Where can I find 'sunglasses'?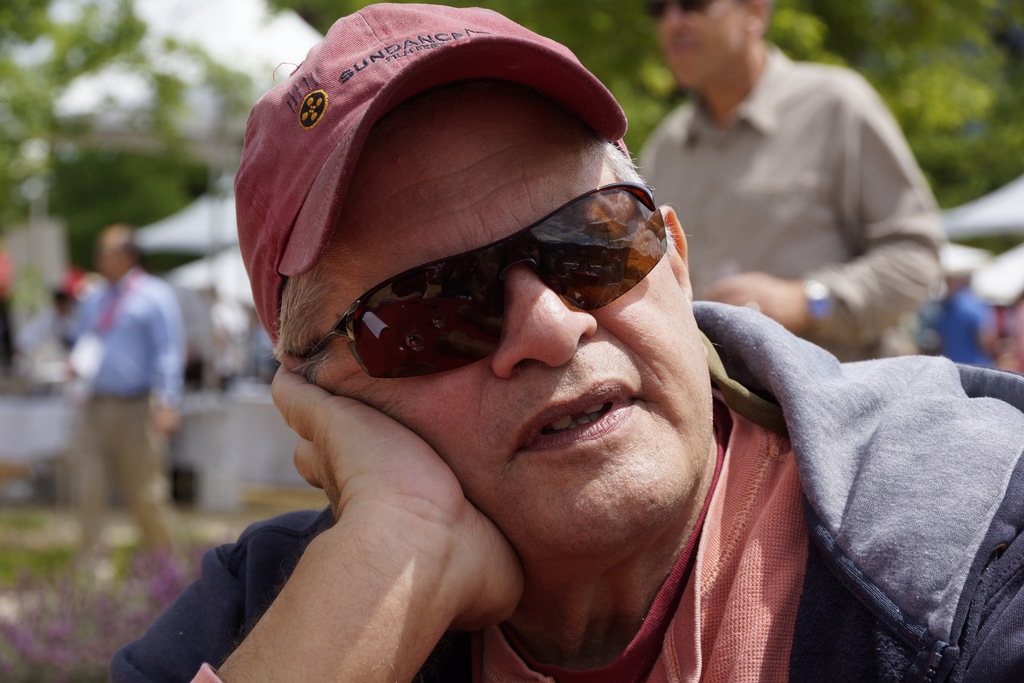
You can find it at BBox(299, 181, 668, 382).
